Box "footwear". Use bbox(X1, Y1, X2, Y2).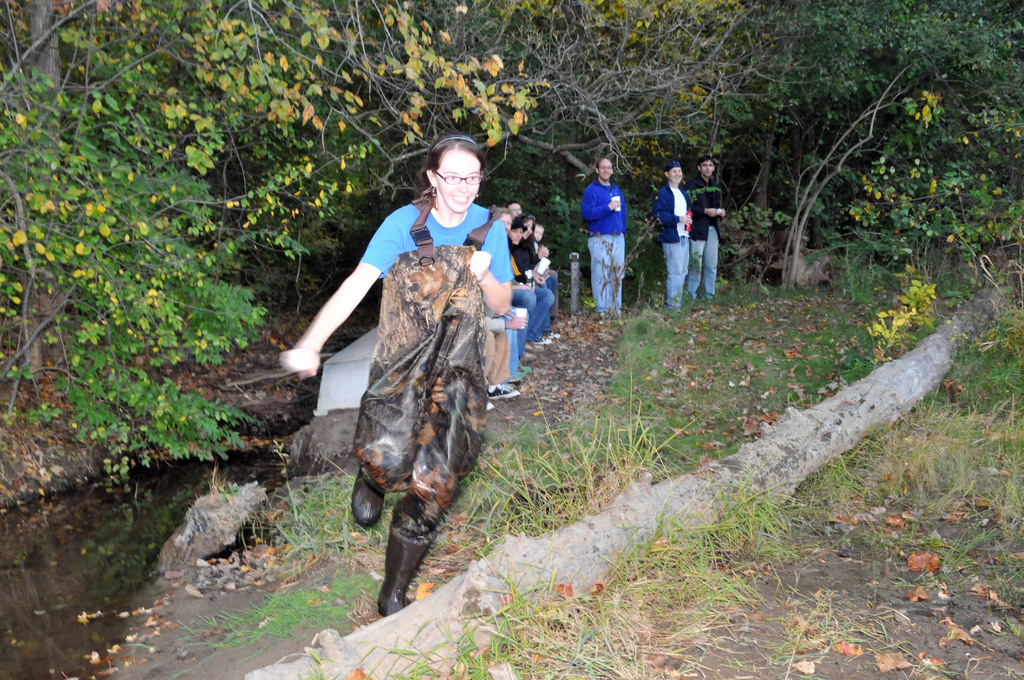
bbox(536, 339, 551, 347).
